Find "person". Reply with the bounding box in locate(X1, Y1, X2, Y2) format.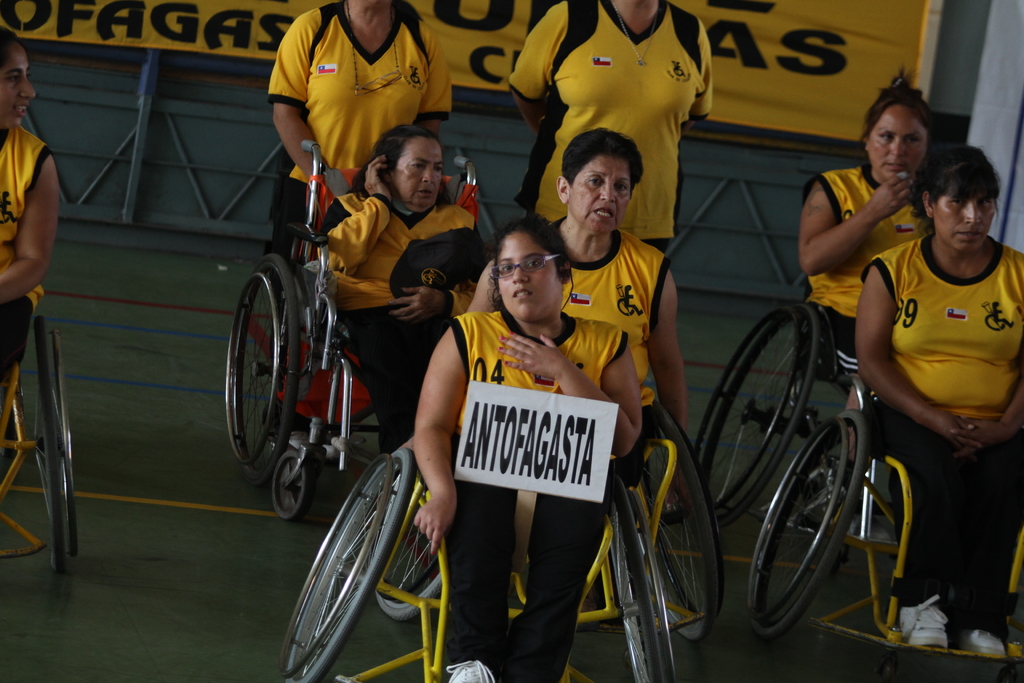
locate(321, 122, 497, 456).
